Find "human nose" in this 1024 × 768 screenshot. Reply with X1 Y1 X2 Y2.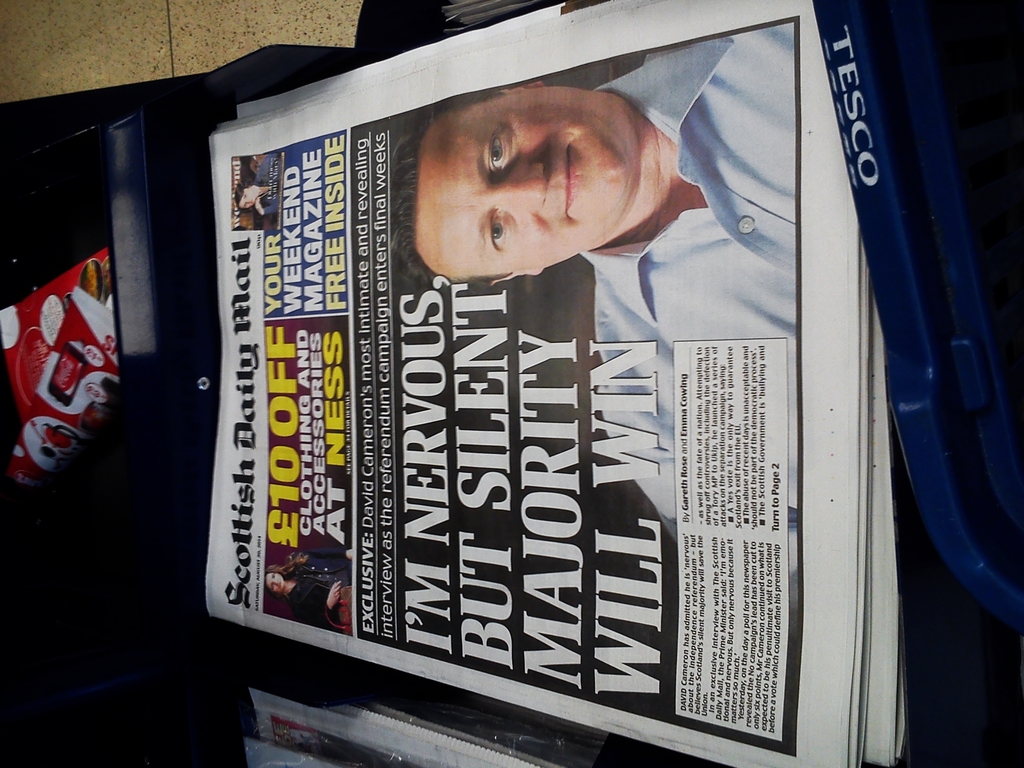
485 161 548 213.
